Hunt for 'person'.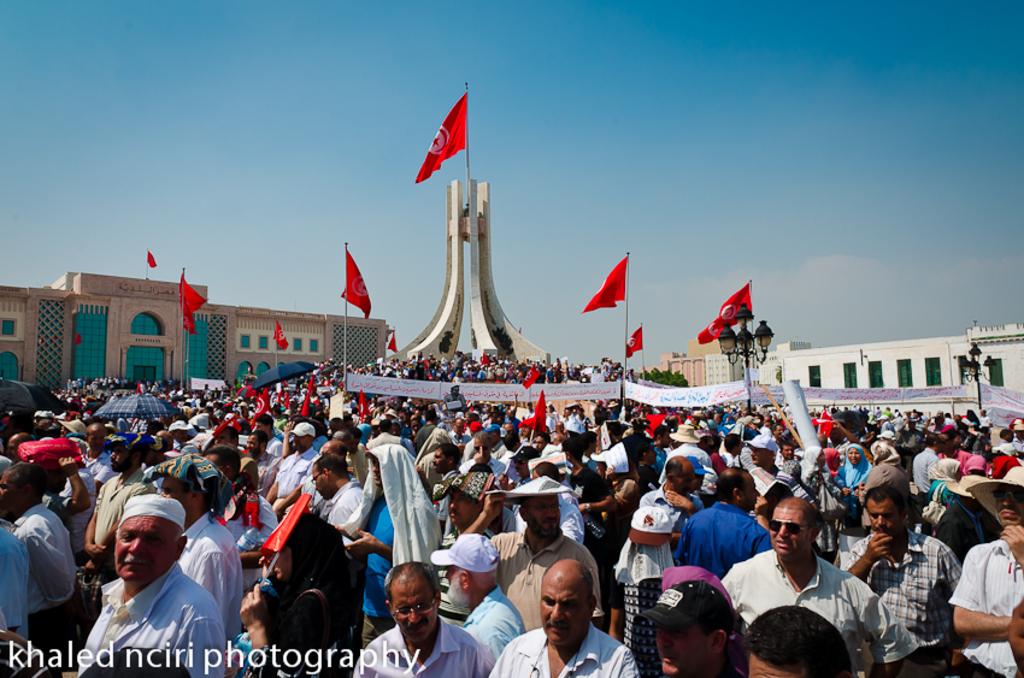
Hunted down at l=82, t=461, r=239, b=677.
